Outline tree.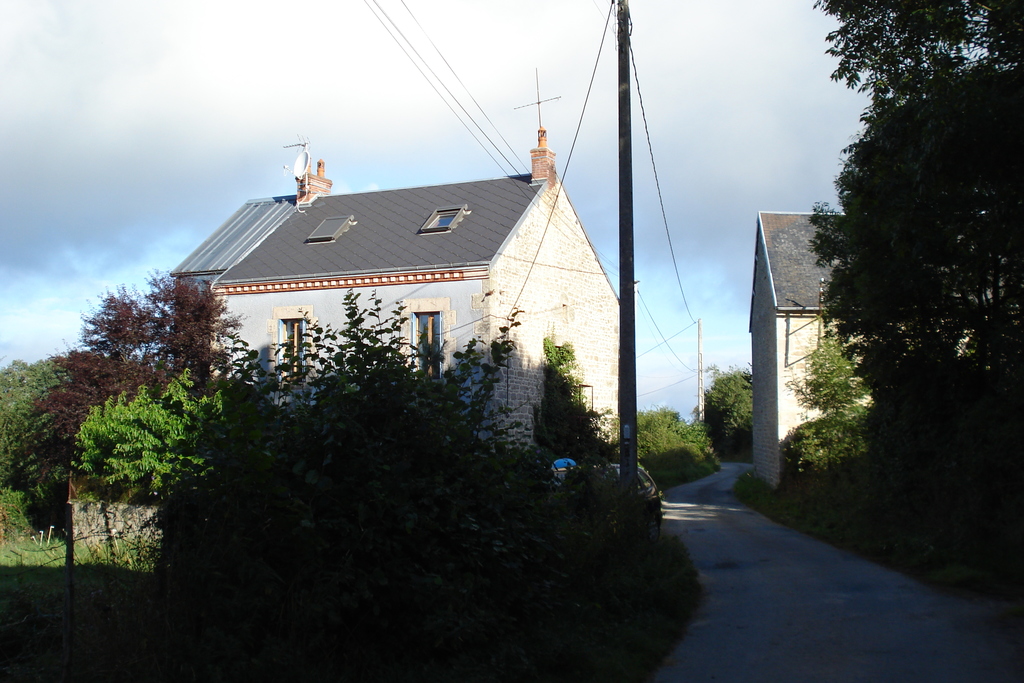
Outline: 223,304,544,652.
